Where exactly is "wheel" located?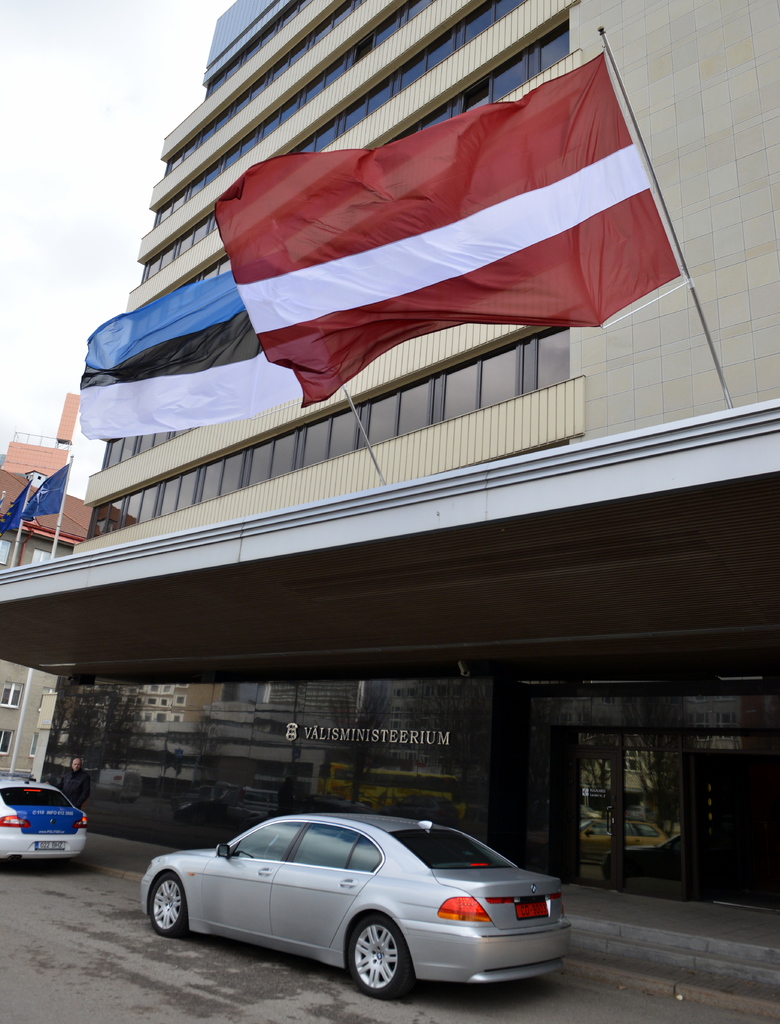
Its bounding box is (x1=336, y1=931, x2=419, y2=1005).
